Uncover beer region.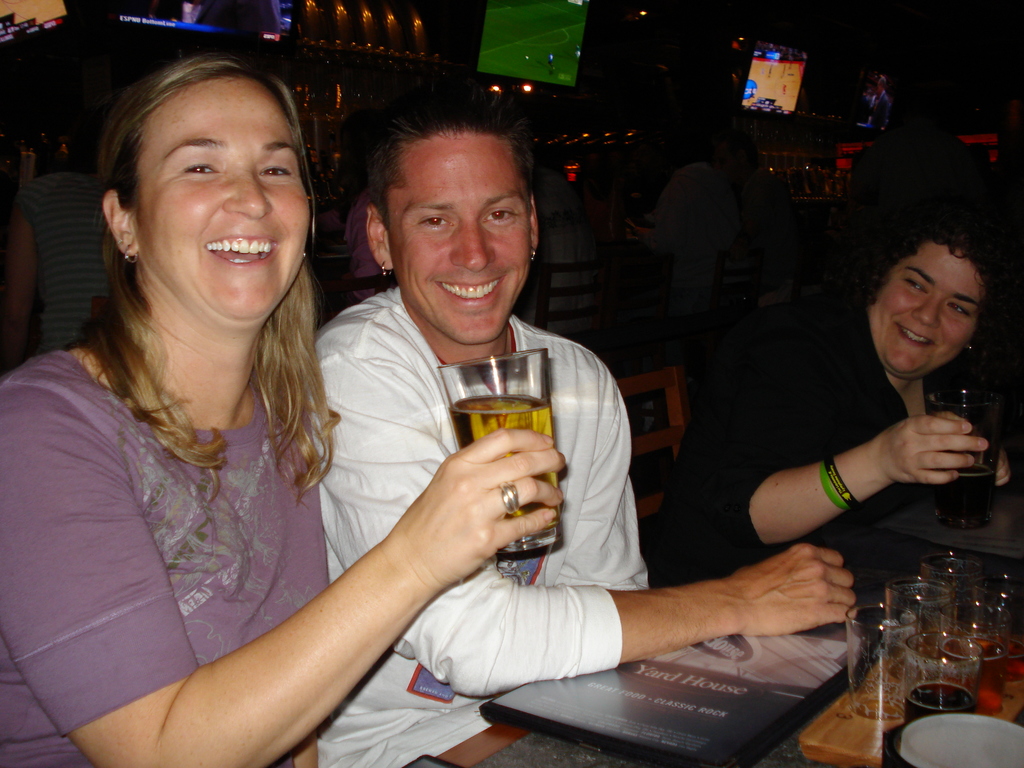
Uncovered: <box>936,416,1002,467</box>.
